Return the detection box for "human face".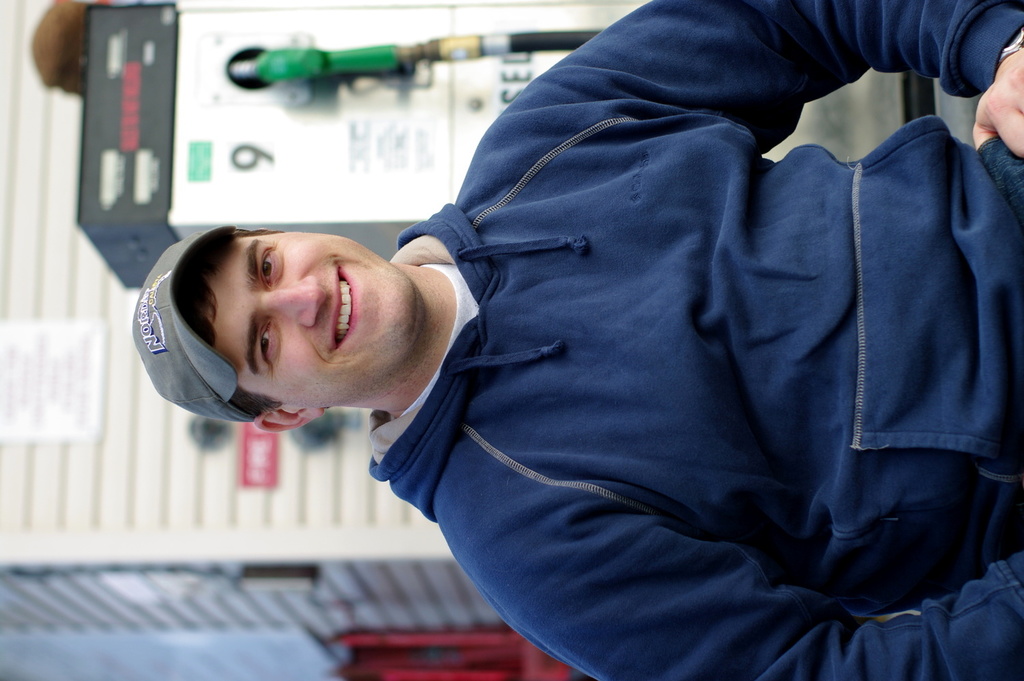
204 230 418 406.
